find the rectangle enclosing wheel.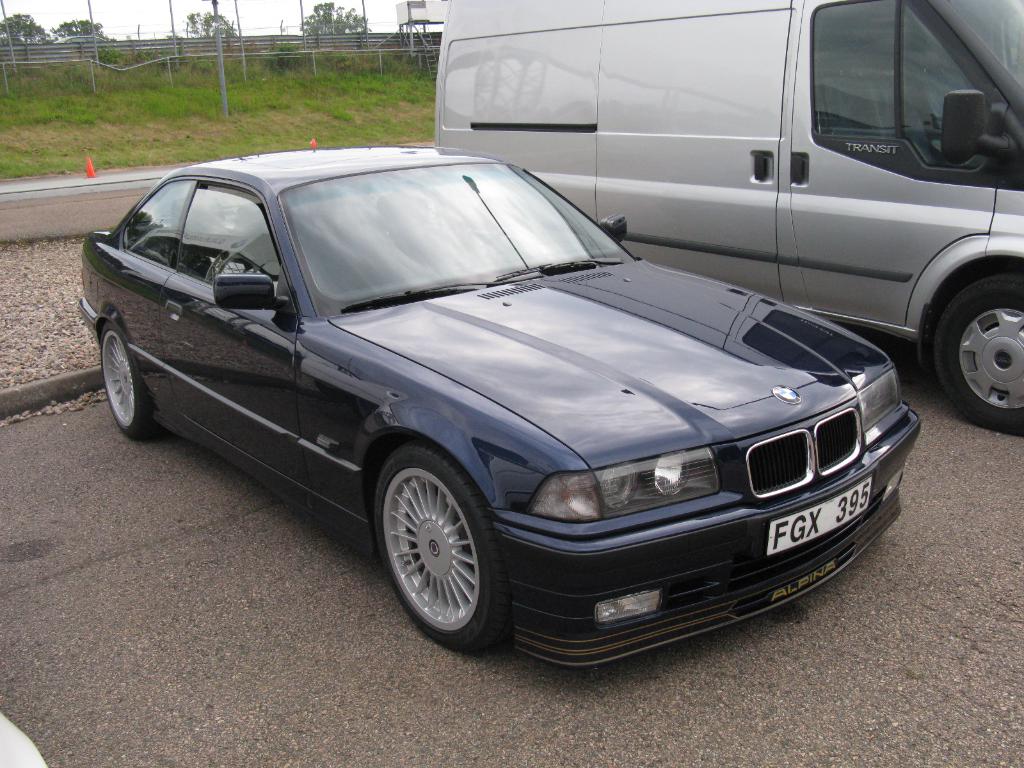
(x1=102, y1=323, x2=168, y2=442).
